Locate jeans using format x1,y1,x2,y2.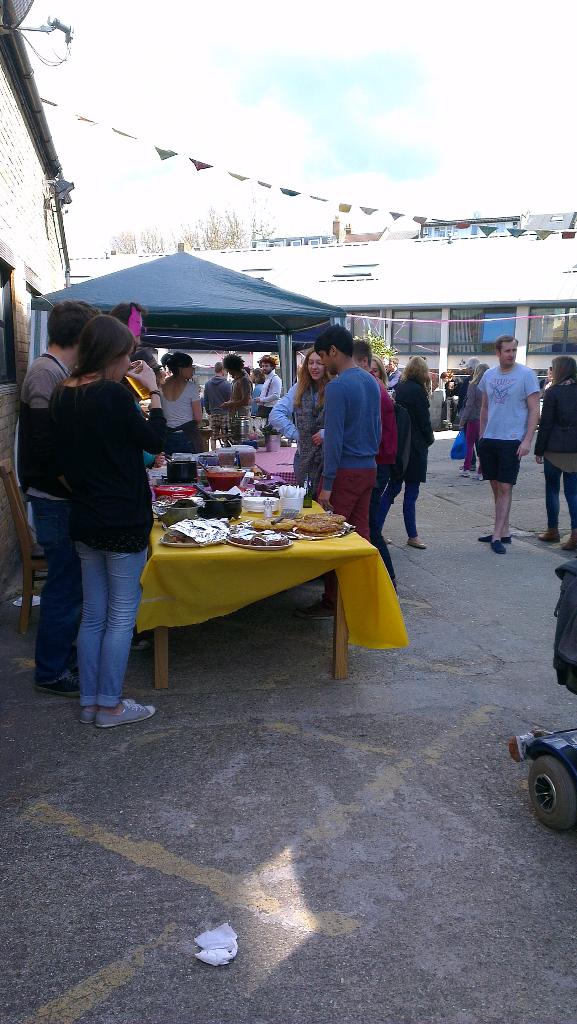
30,496,70,689.
